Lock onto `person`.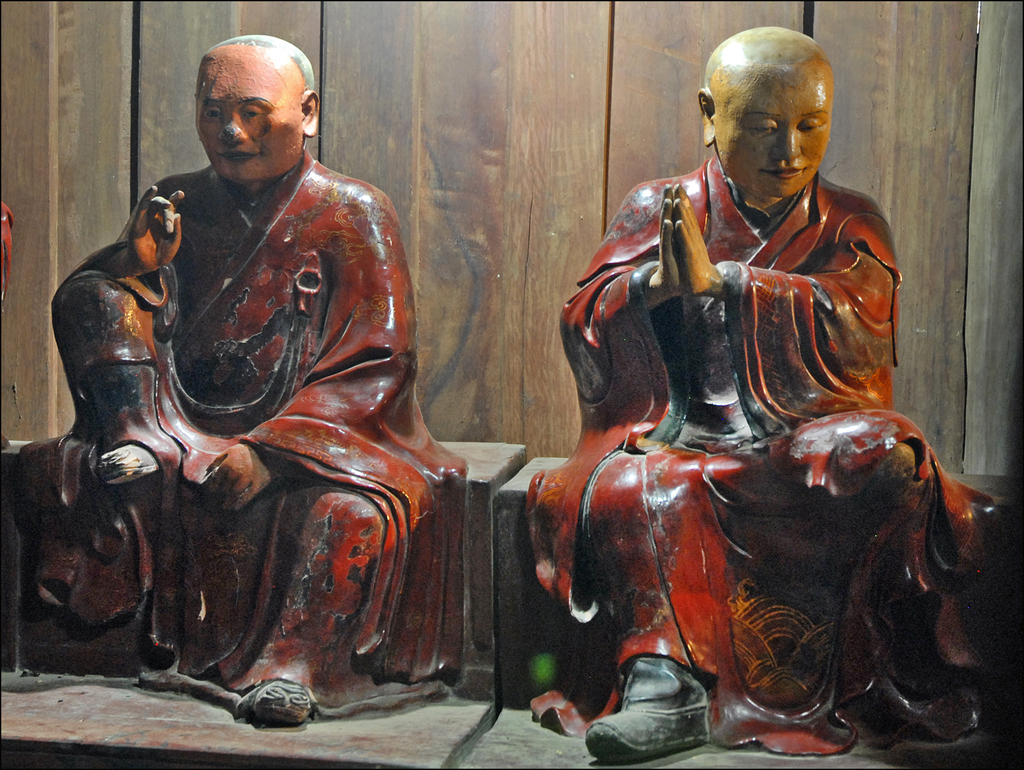
Locked: crop(523, 26, 1016, 769).
